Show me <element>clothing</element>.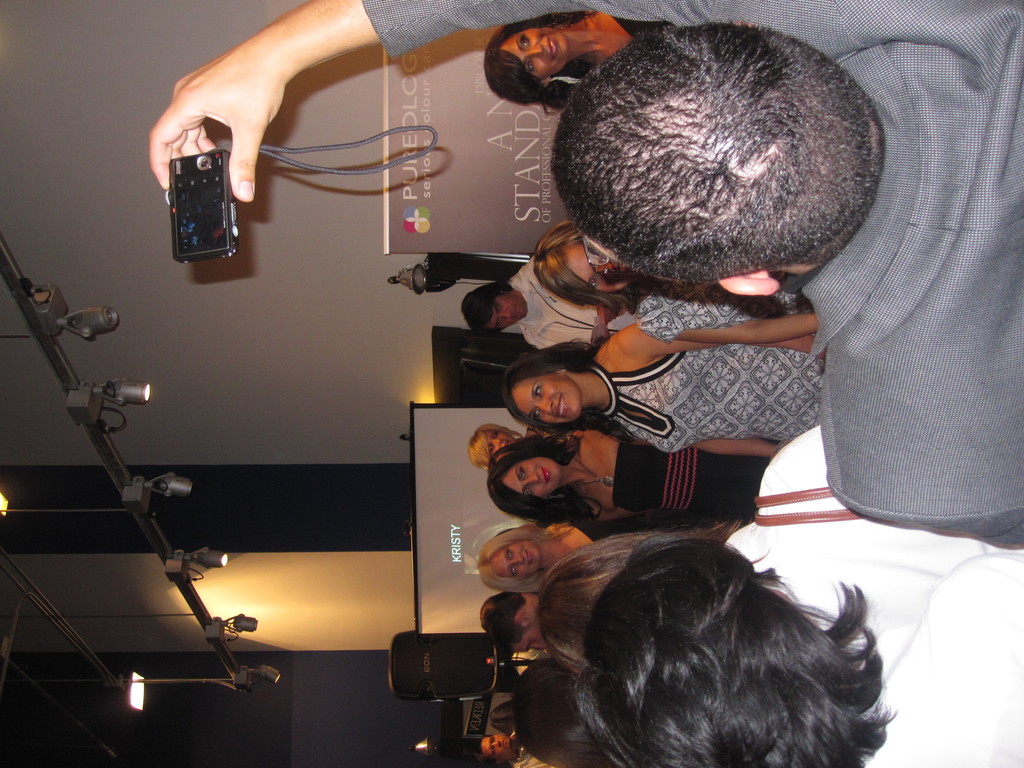
<element>clothing</element> is here: 580,282,869,470.
